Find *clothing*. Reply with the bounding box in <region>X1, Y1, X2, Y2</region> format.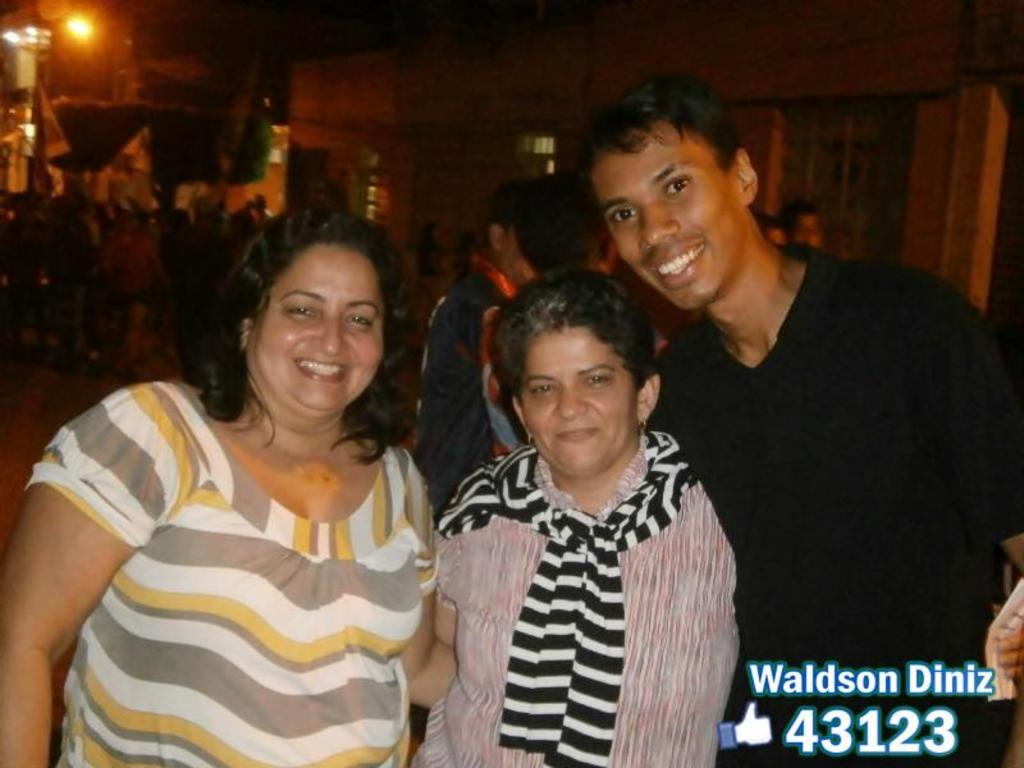
<region>419, 378, 760, 754</region>.
